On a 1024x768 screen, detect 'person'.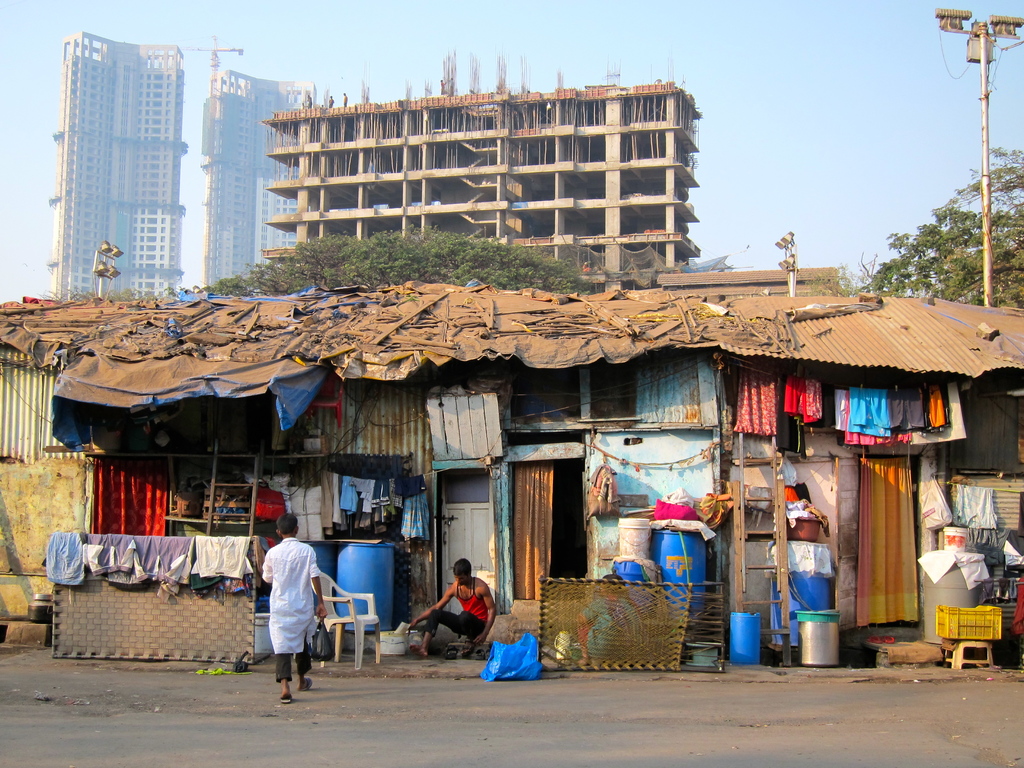
[421, 564, 489, 672].
